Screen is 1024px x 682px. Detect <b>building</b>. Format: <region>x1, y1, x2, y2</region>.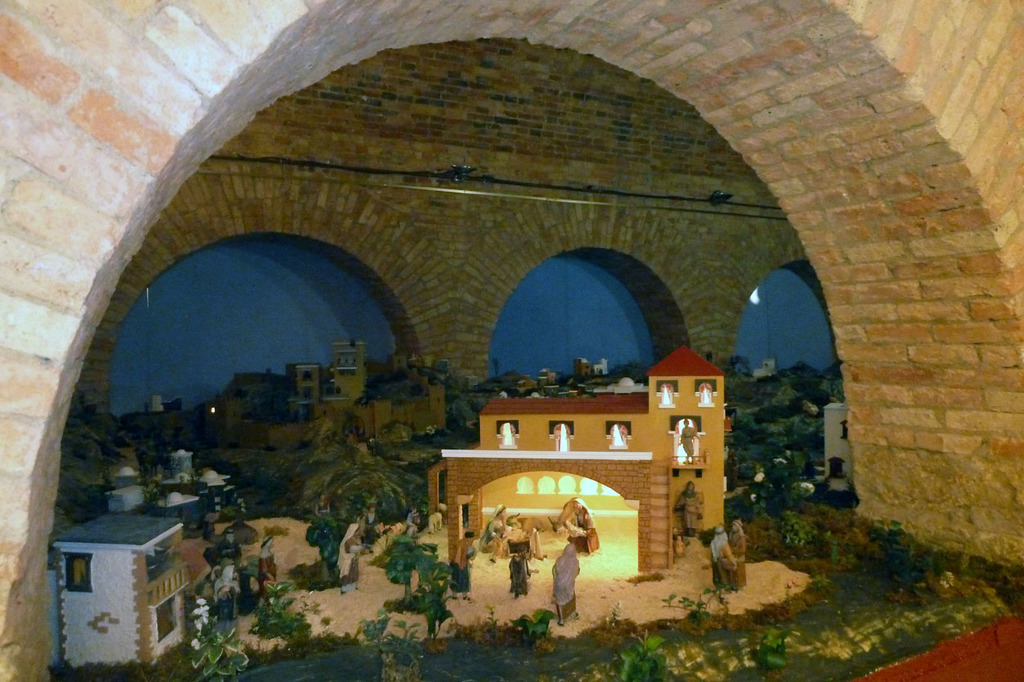
<region>239, 336, 369, 431</region>.
